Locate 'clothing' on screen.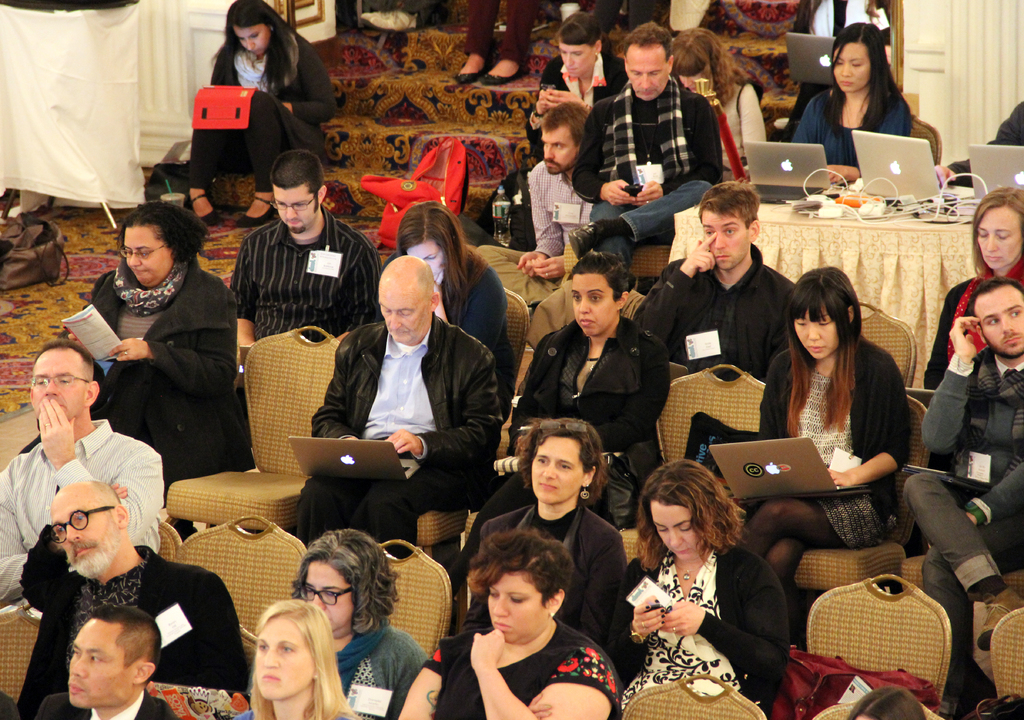
On screen at <box>39,684,172,719</box>.
